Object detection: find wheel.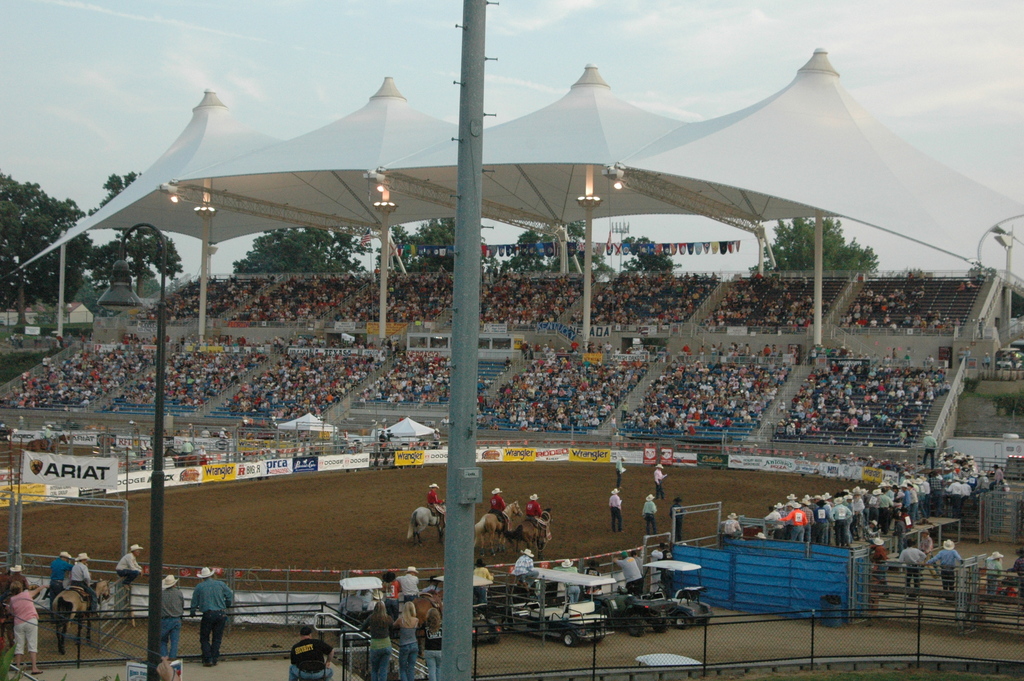
crop(626, 613, 646, 639).
